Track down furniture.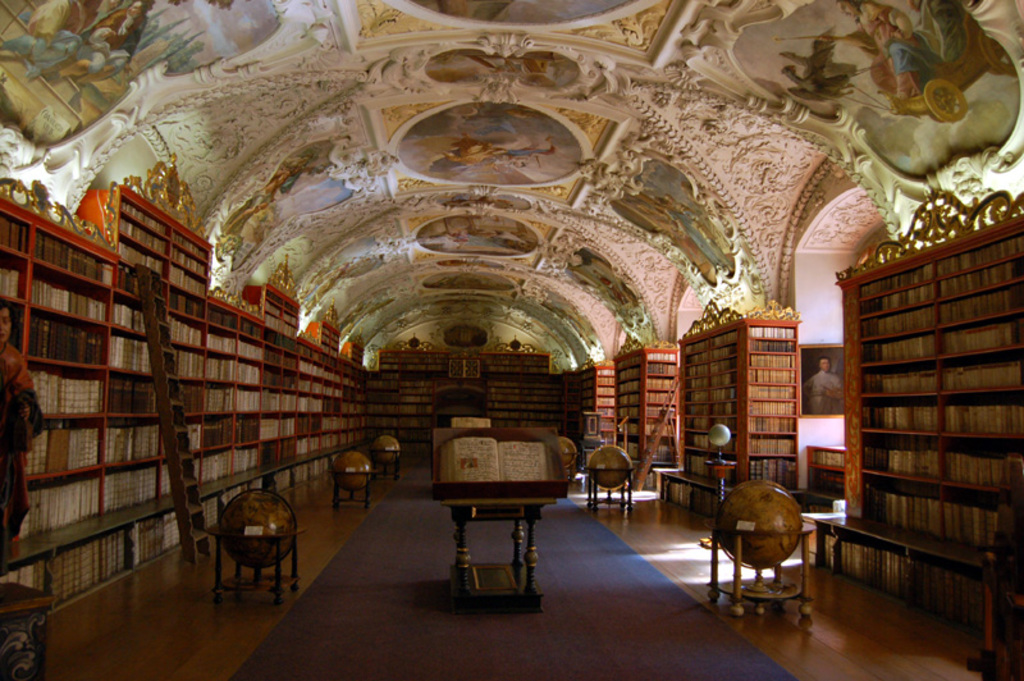
Tracked to <bbox>808, 511, 1005, 675</bbox>.
